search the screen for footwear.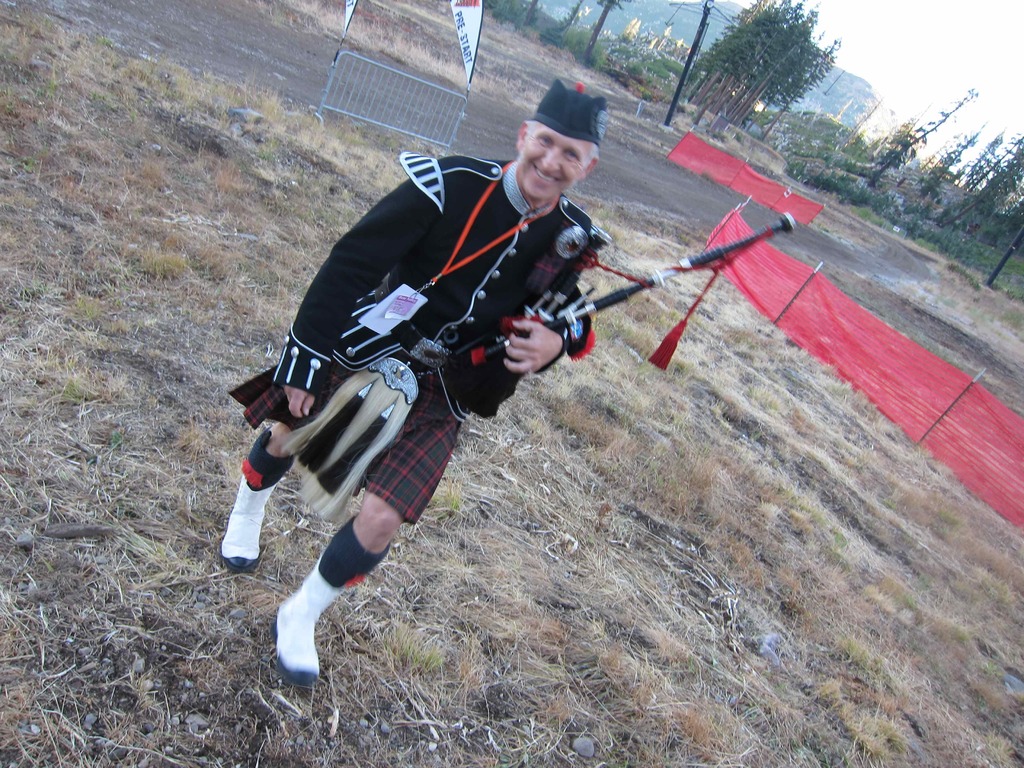
Found at (left=278, top=556, right=341, bottom=689).
